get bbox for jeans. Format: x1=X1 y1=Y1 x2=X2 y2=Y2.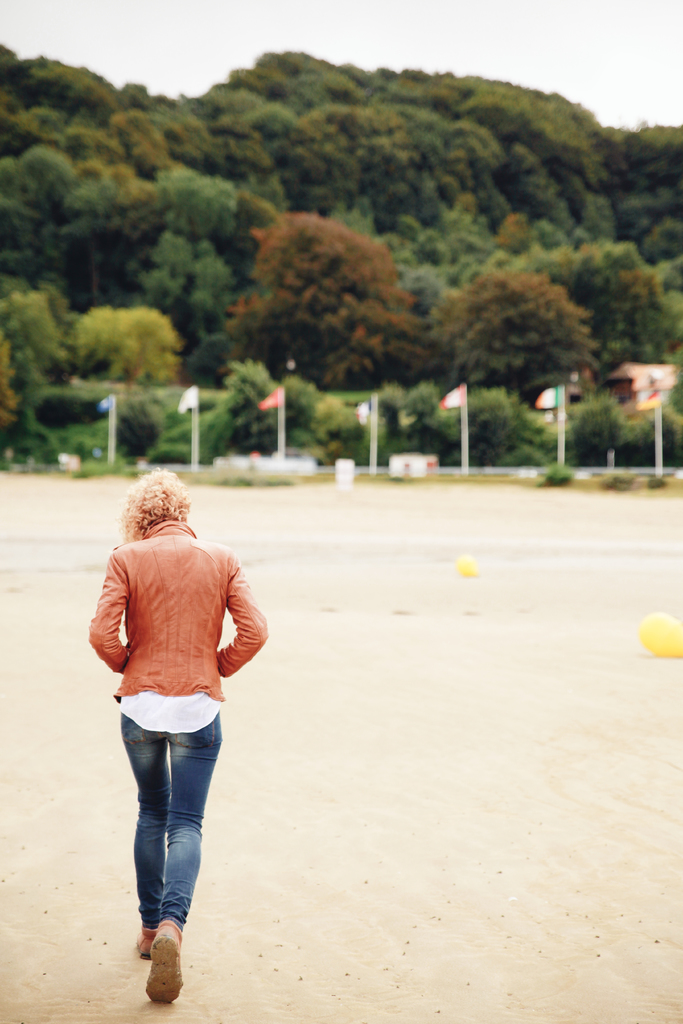
x1=115 y1=691 x2=217 y2=934.
